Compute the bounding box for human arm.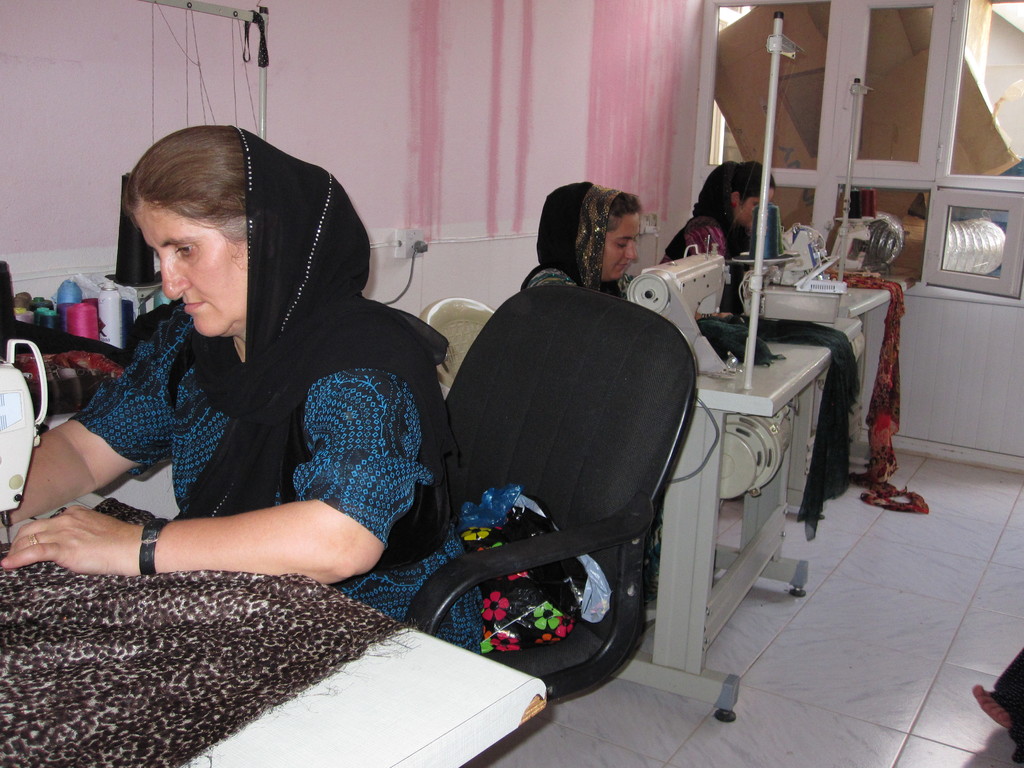
bbox=(0, 321, 168, 527).
